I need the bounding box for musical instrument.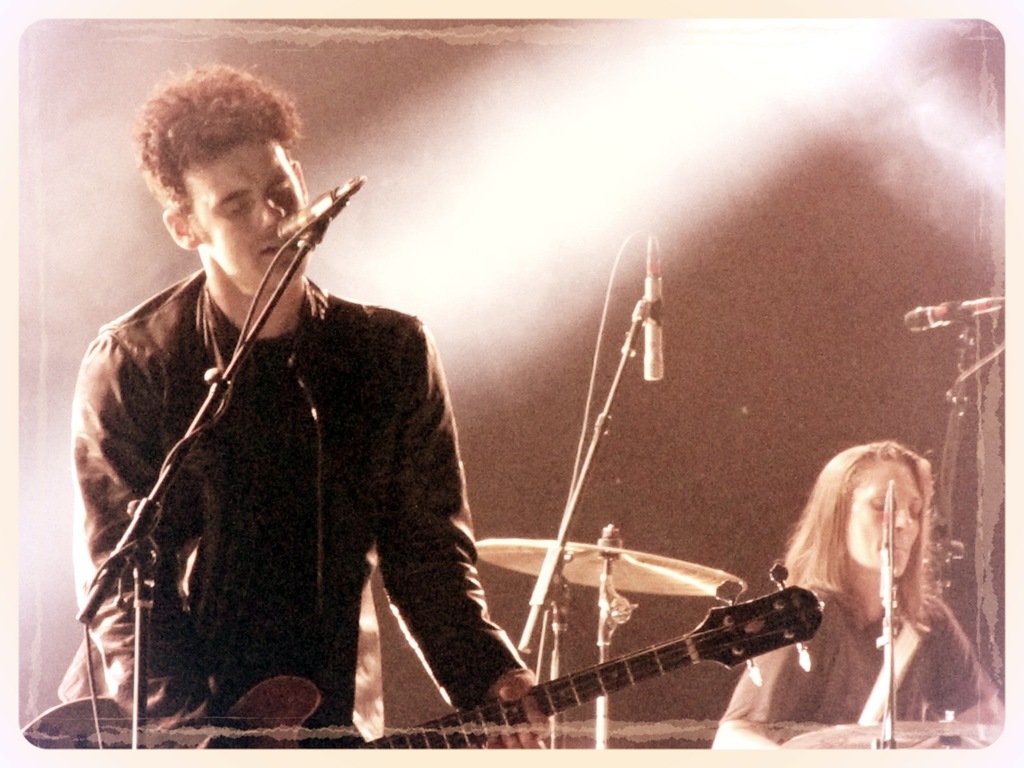
Here it is: rect(472, 539, 748, 597).
